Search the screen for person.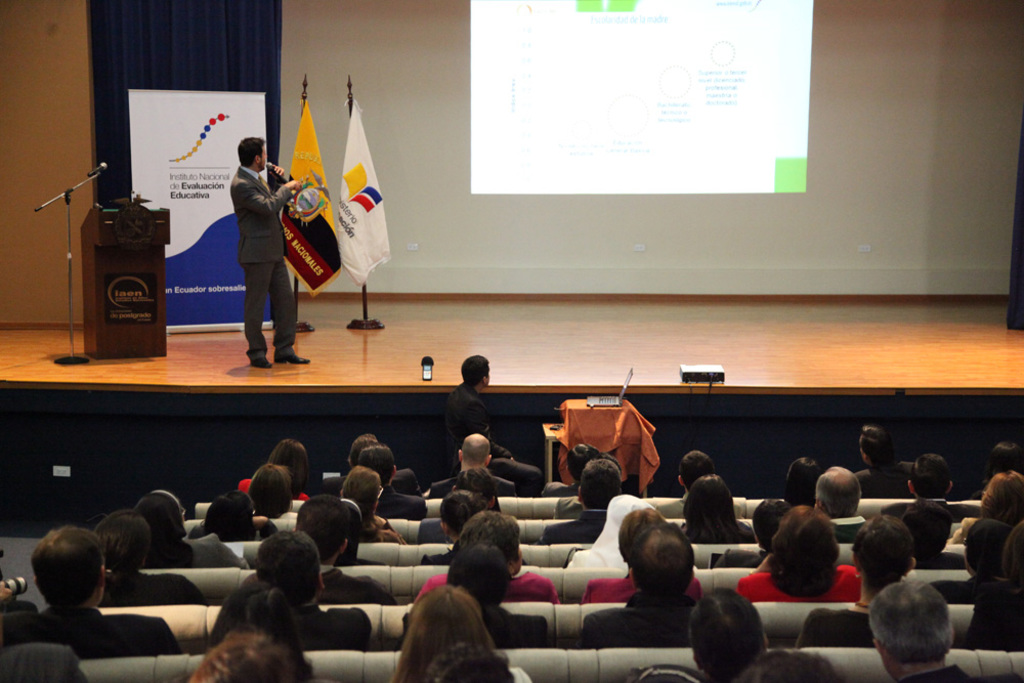
Found at x1=915 y1=467 x2=1023 y2=569.
